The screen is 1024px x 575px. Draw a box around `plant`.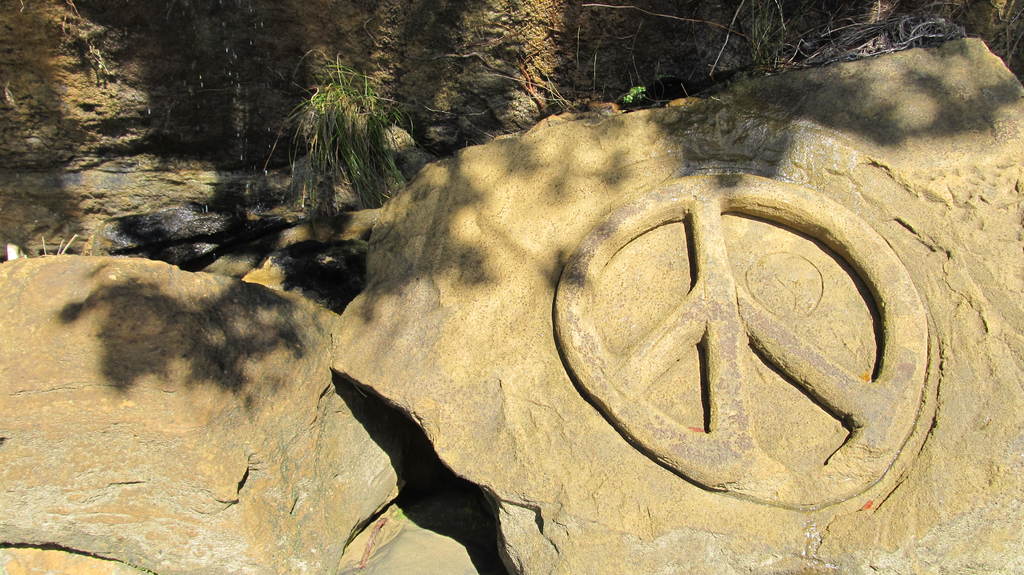
locate(266, 72, 417, 225).
